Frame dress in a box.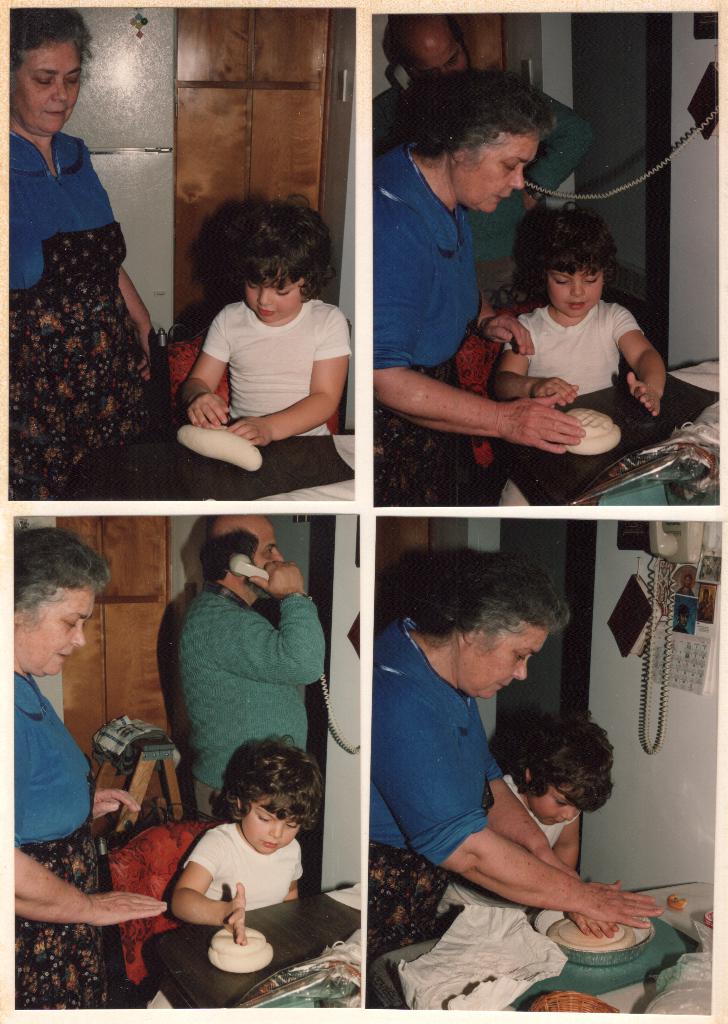
364:136:474:505.
